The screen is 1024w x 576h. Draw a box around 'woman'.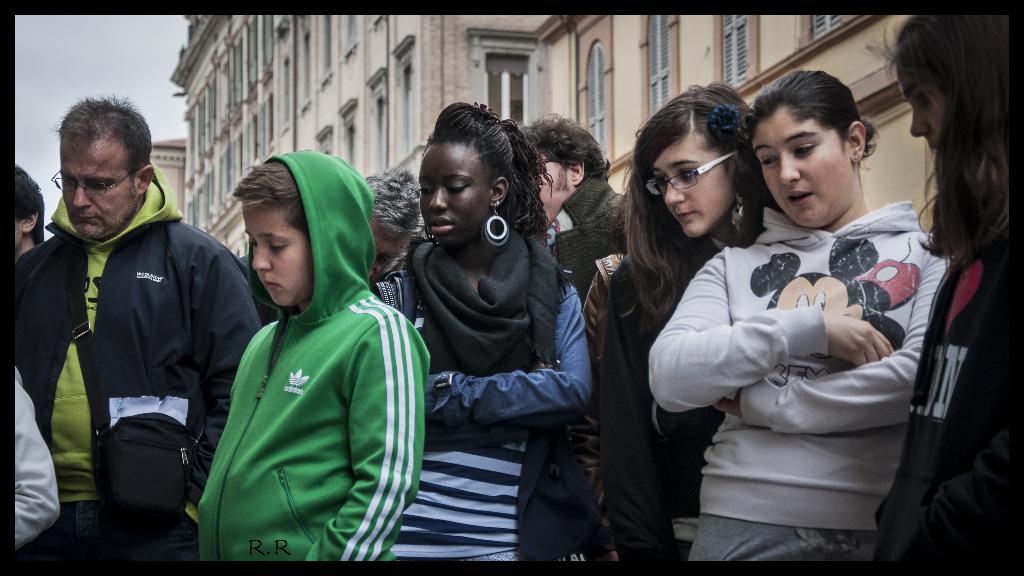
box=[367, 97, 598, 566].
